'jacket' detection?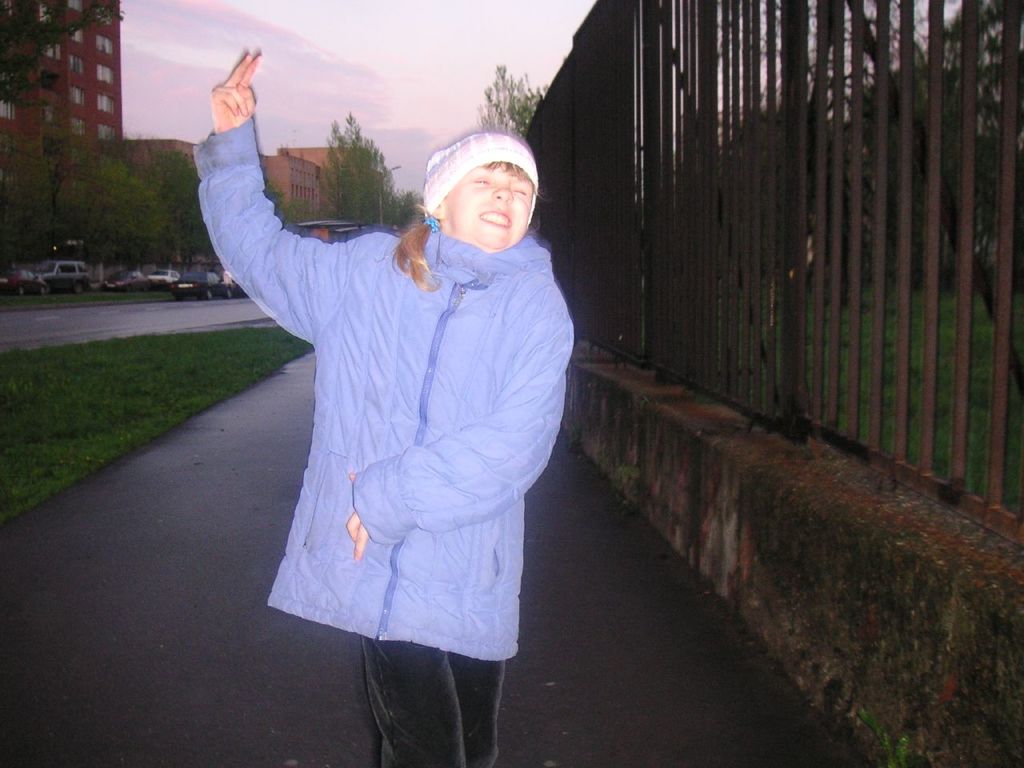
[left=190, top=130, right=582, bottom=586]
